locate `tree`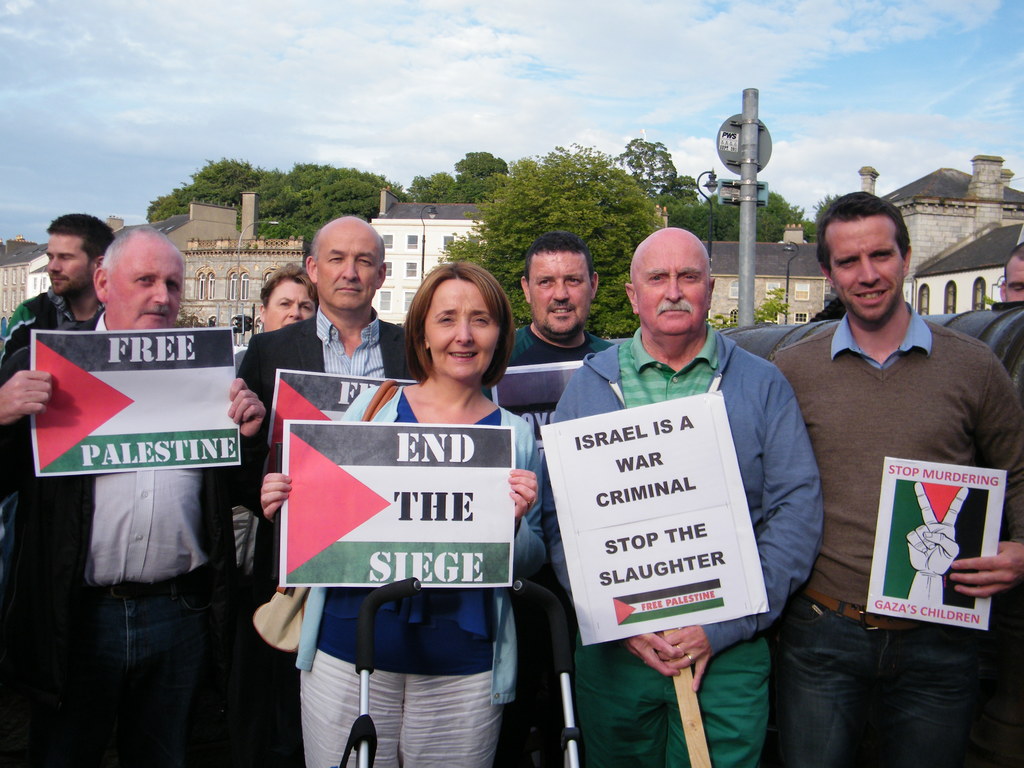
x1=697 y1=192 x2=806 y2=237
